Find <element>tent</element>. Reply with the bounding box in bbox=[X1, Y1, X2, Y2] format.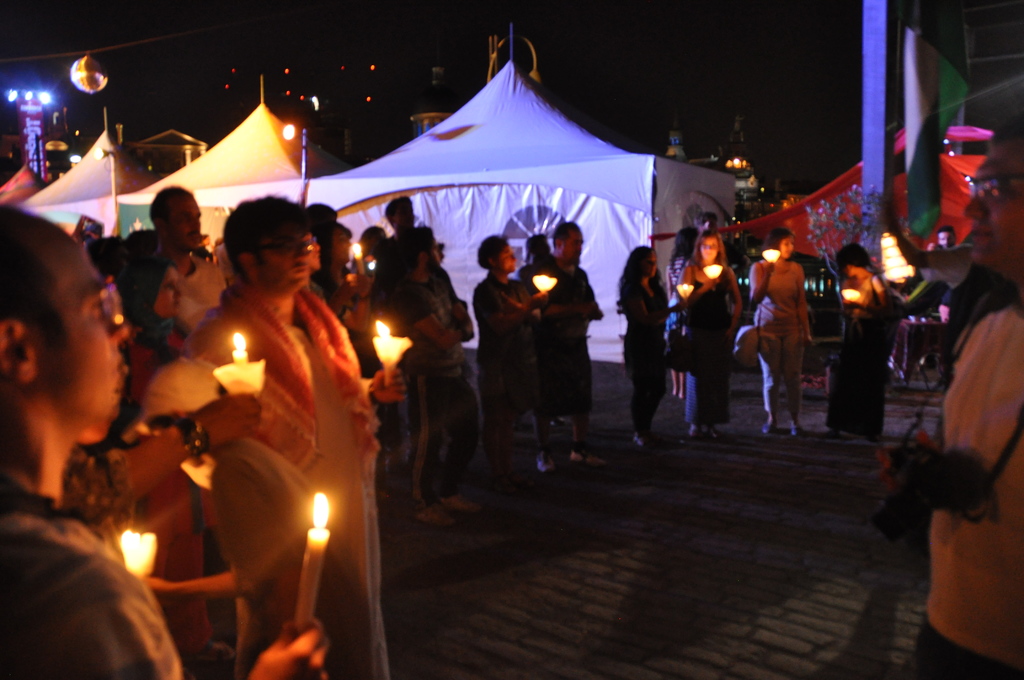
bbox=[224, 51, 763, 325].
